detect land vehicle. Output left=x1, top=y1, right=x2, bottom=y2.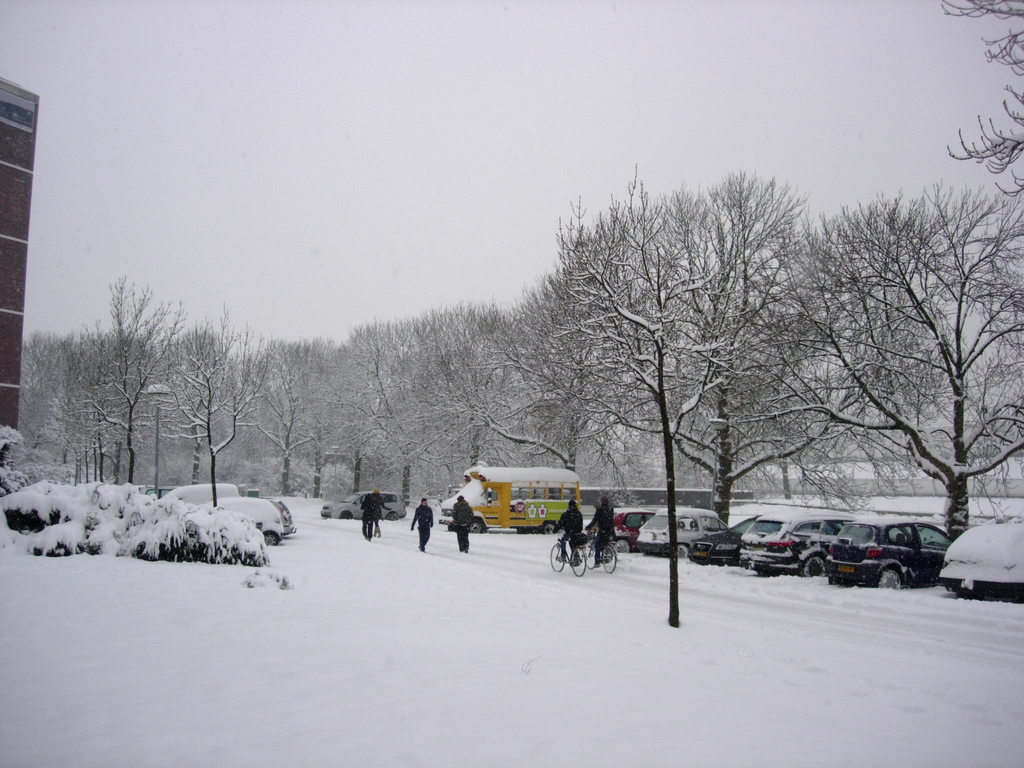
left=612, top=504, right=652, bottom=553.
